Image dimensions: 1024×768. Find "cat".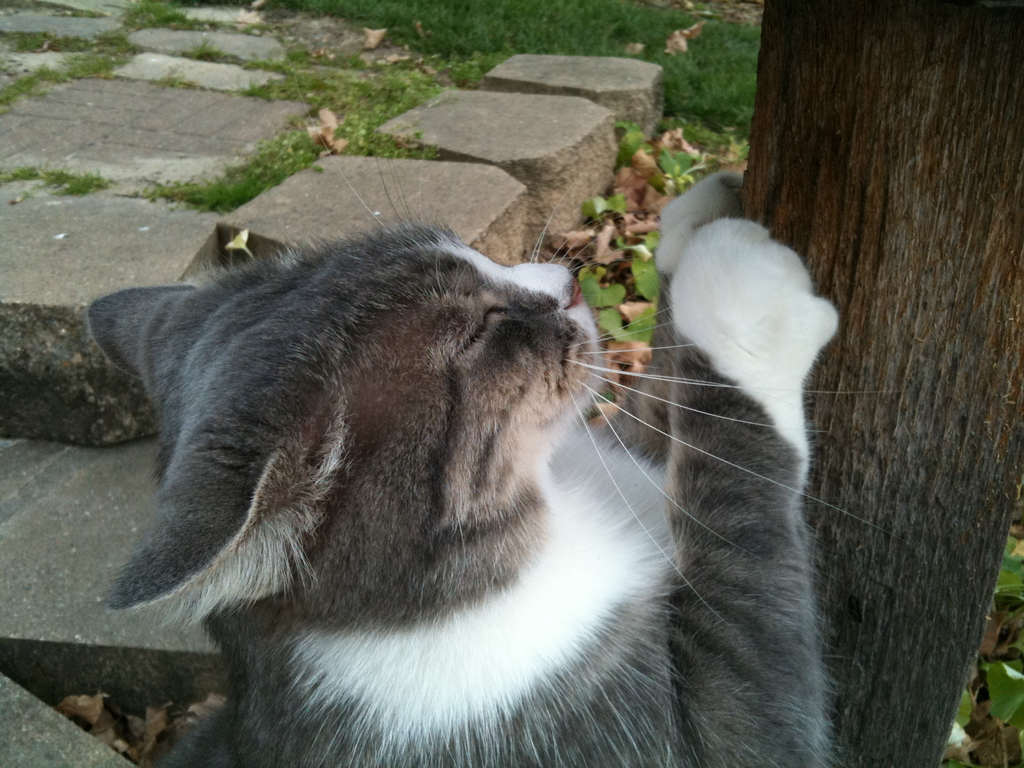
bbox=[88, 167, 837, 767].
